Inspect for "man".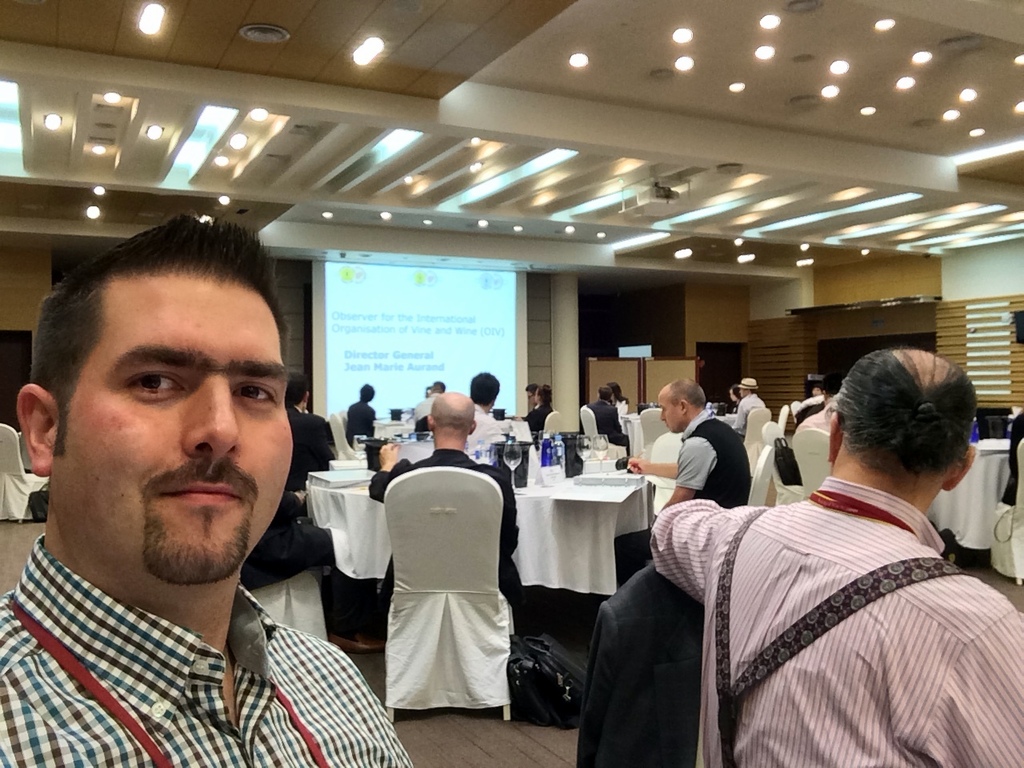
Inspection: (left=362, top=389, right=519, bottom=602).
